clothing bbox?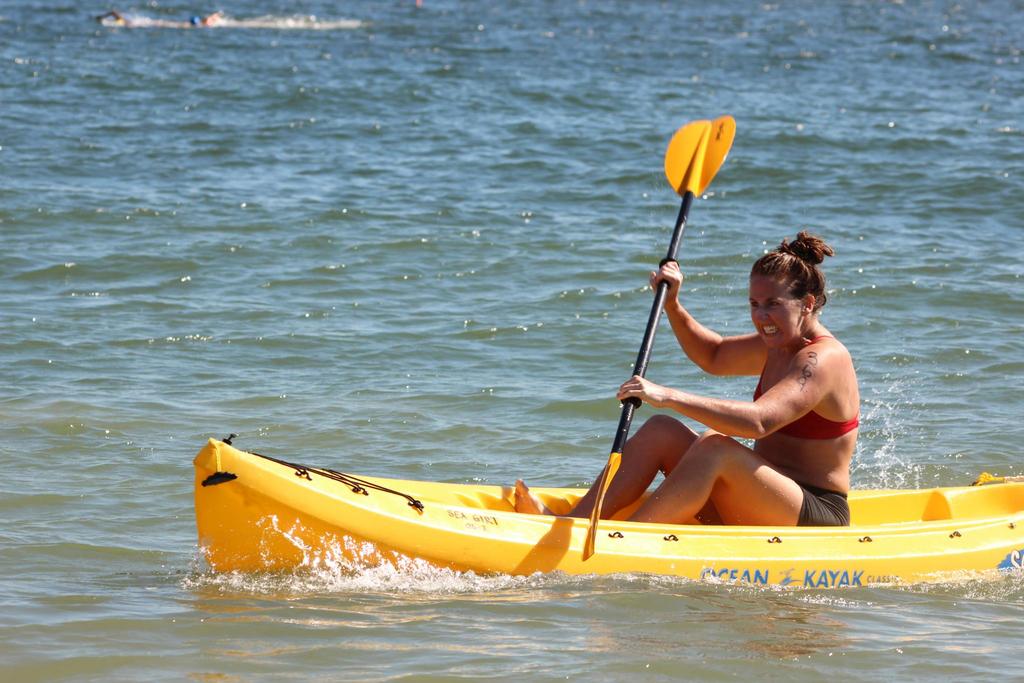
locate(793, 481, 860, 523)
